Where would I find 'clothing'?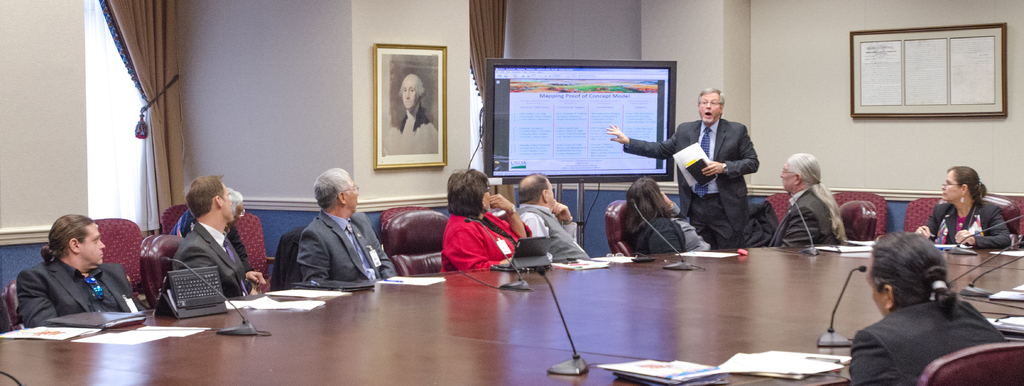
At crop(298, 212, 398, 290).
